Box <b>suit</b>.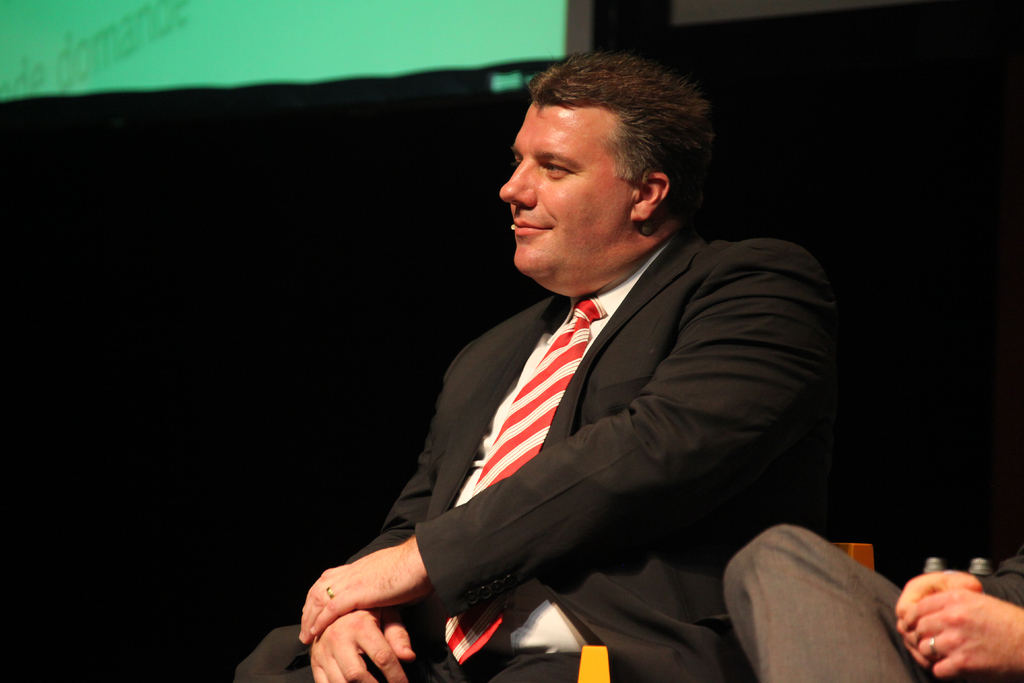
locate(321, 167, 834, 668).
